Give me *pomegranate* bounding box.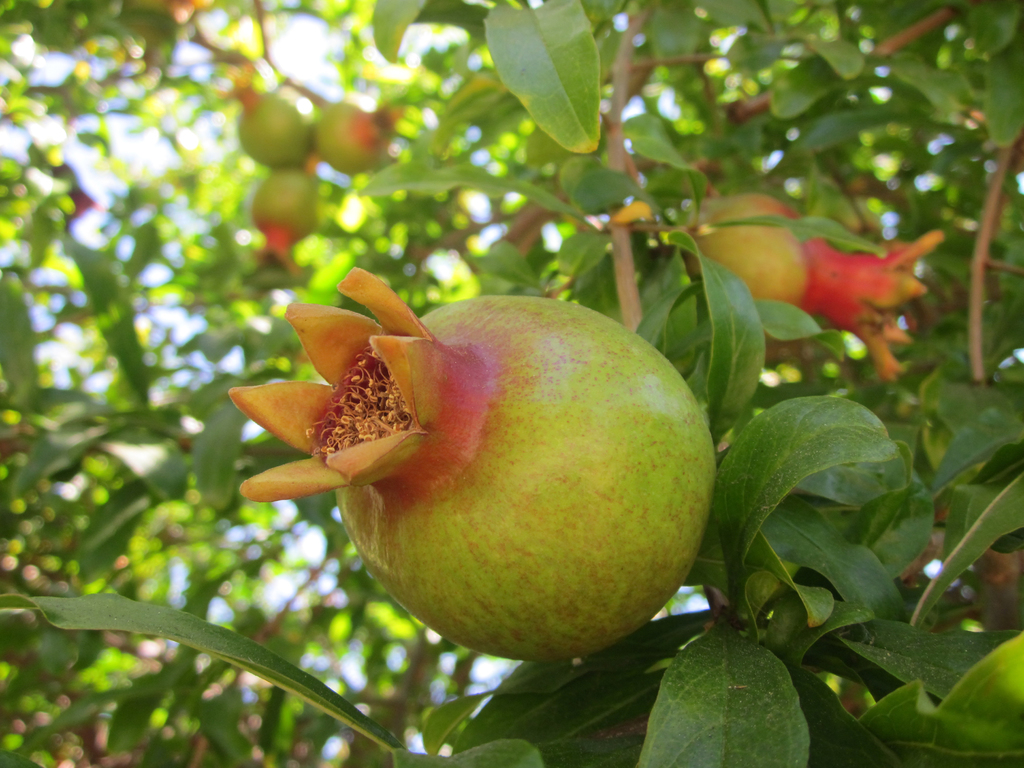
pyautogui.locateOnScreen(690, 192, 947, 380).
